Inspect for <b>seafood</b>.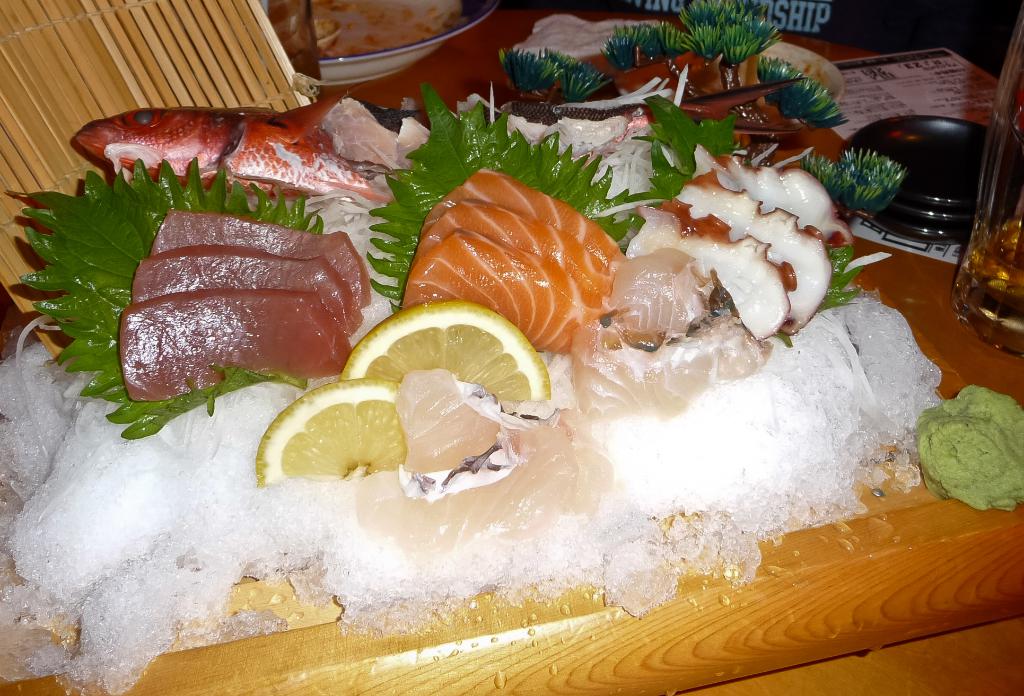
Inspection: x1=675 y1=170 x2=832 y2=328.
